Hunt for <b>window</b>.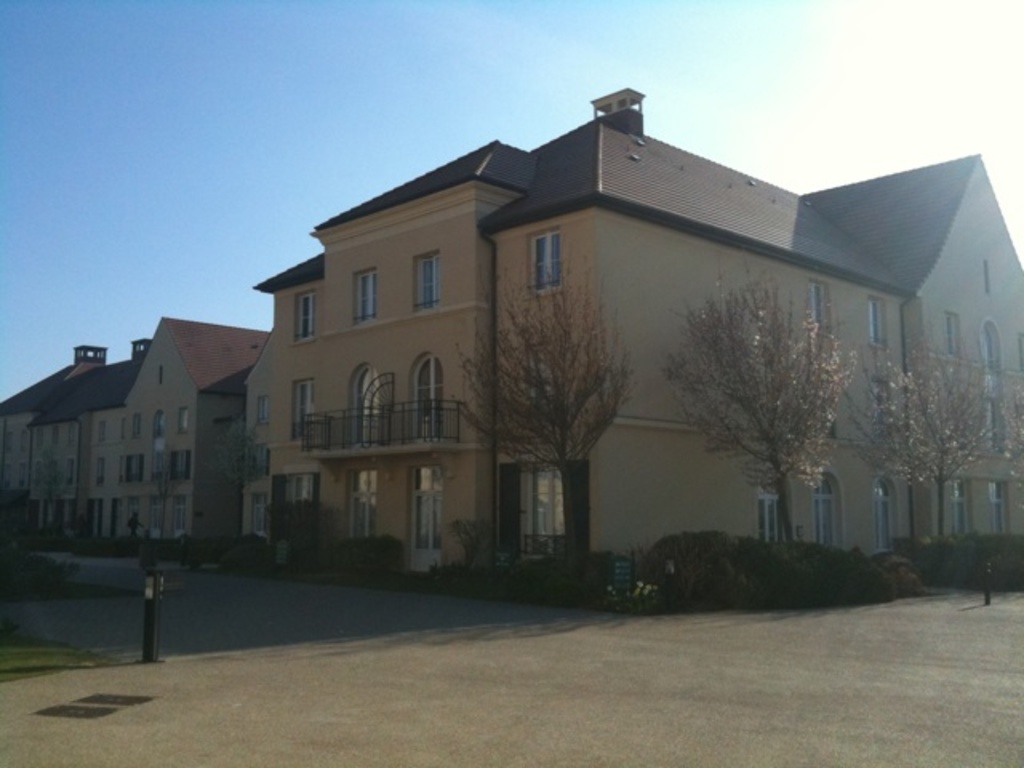
Hunted down at bbox(174, 498, 187, 541).
